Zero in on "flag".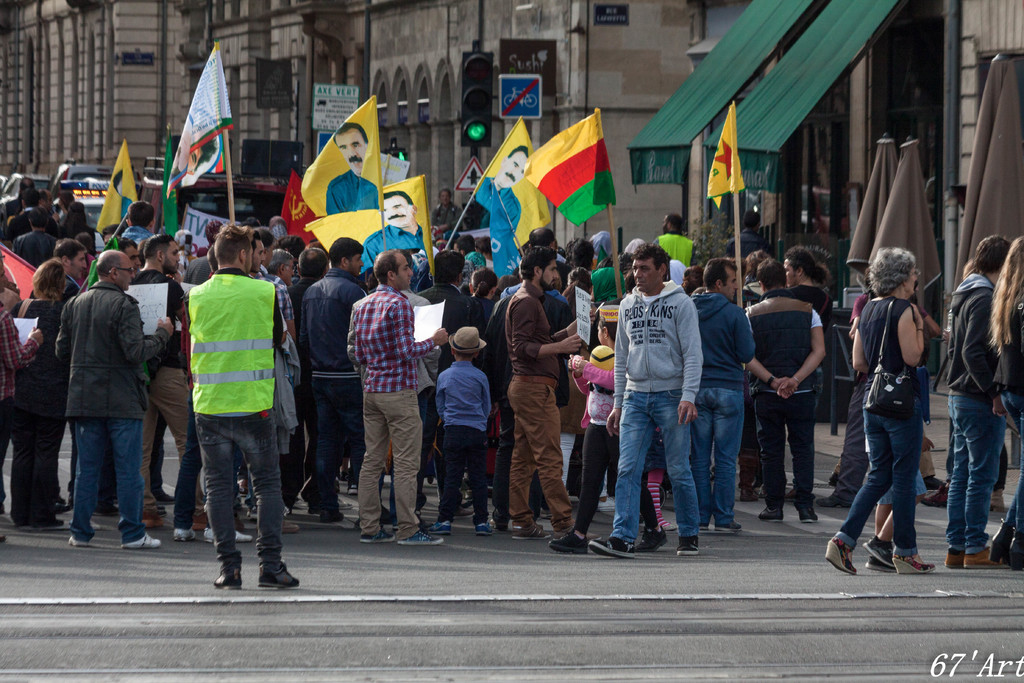
Zeroed in: left=707, top=104, right=743, bottom=205.
